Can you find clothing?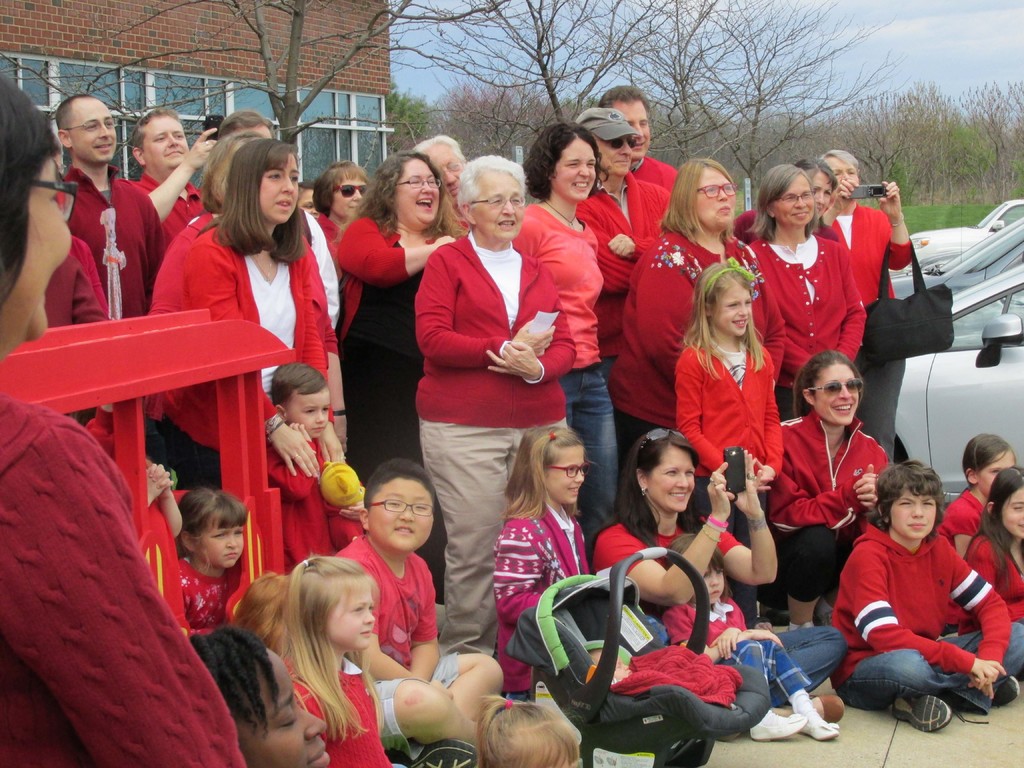
Yes, bounding box: region(937, 493, 989, 534).
